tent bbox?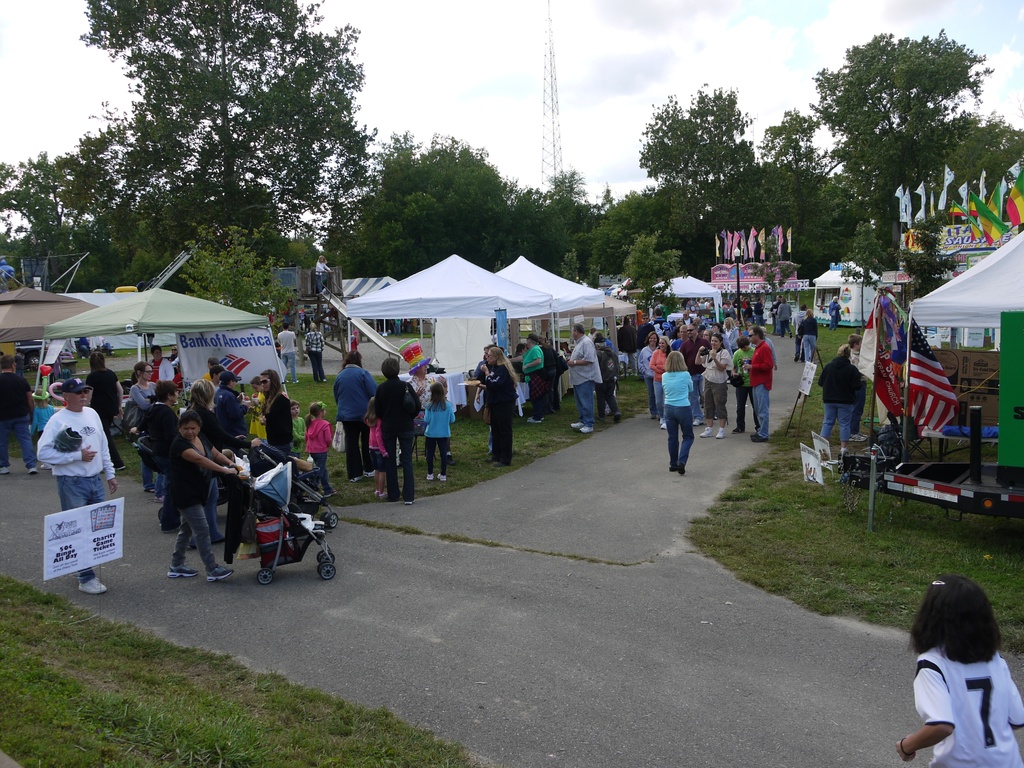
rect(614, 262, 723, 343)
